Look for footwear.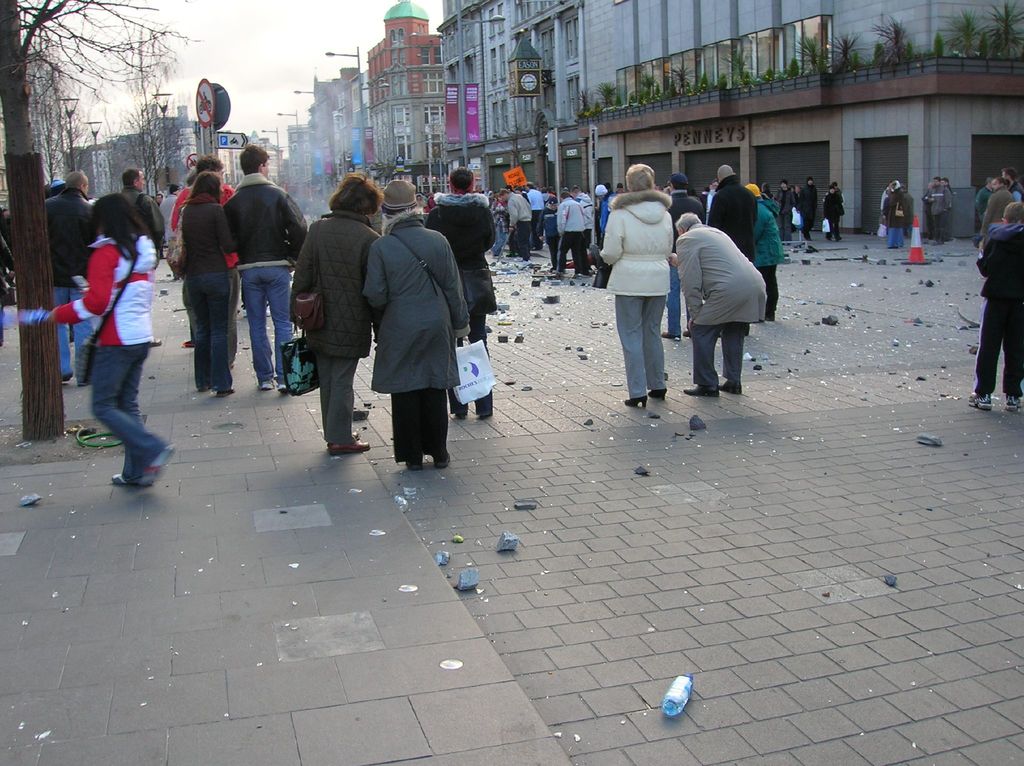
Found: bbox=(143, 444, 175, 488).
